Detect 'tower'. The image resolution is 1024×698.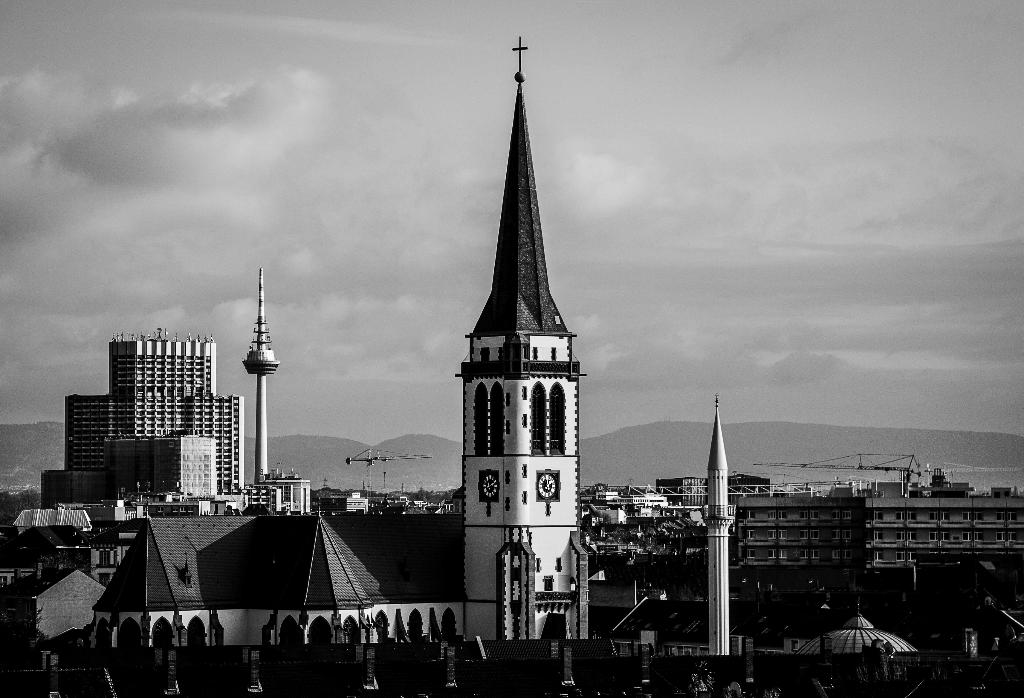
<box>110,432,218,504</box>.
